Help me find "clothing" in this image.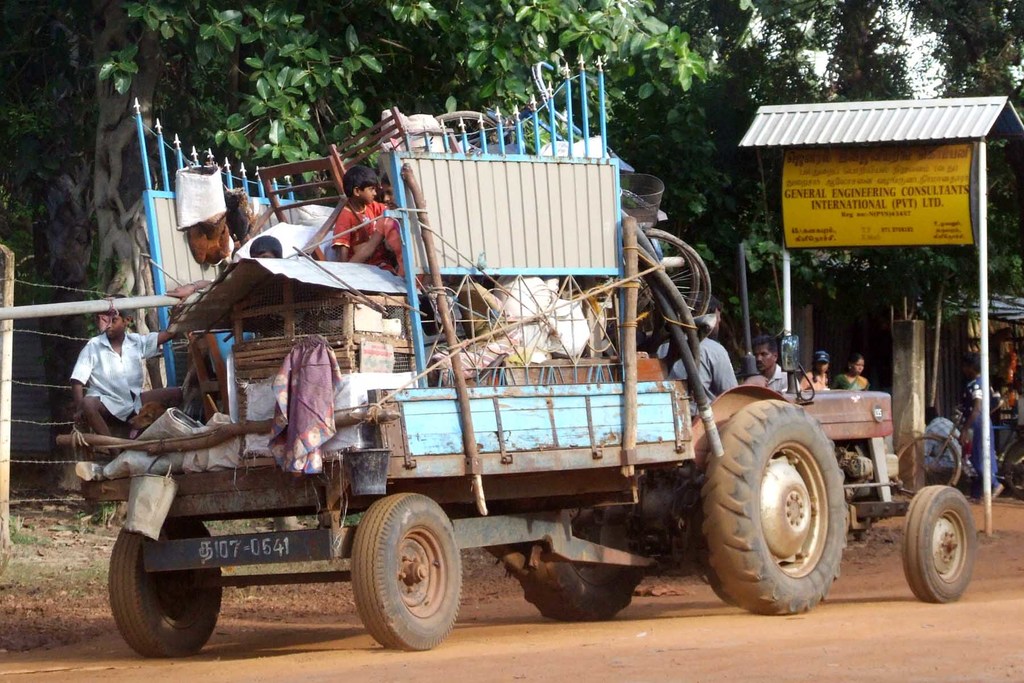
Found it: [x1=794, y1=370, x2=834, y2=393].
